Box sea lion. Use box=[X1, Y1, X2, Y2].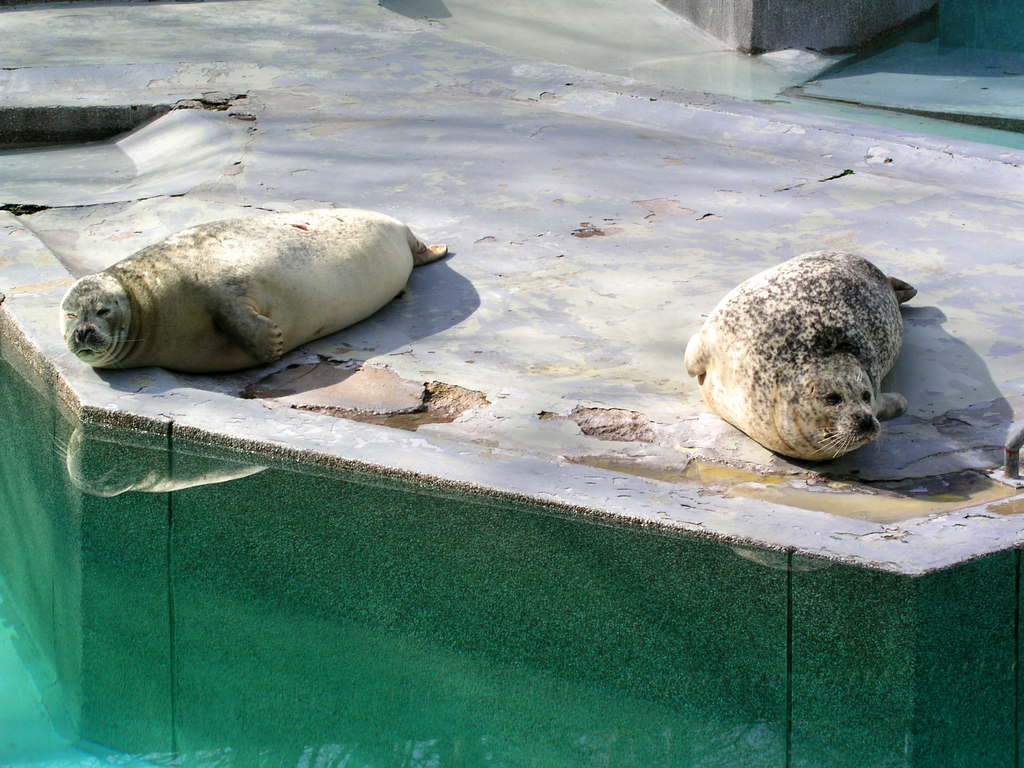
box=[683, 251, 919, 459].
